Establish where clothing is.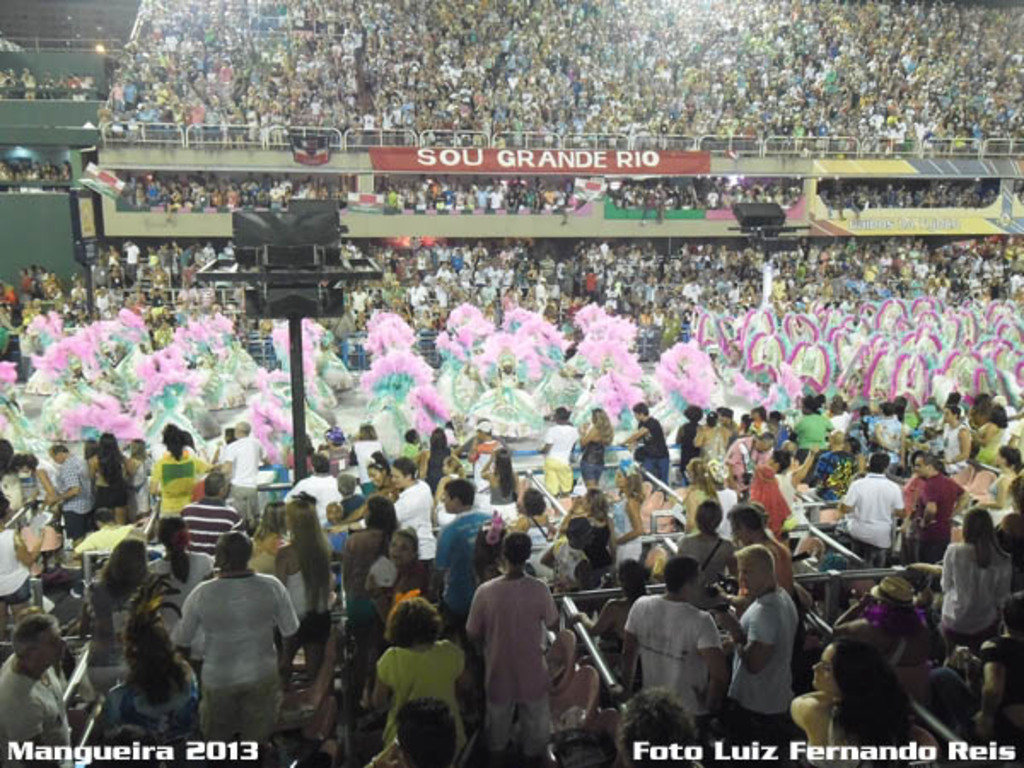
Established at l=0, t=521, r=22, b=609.
